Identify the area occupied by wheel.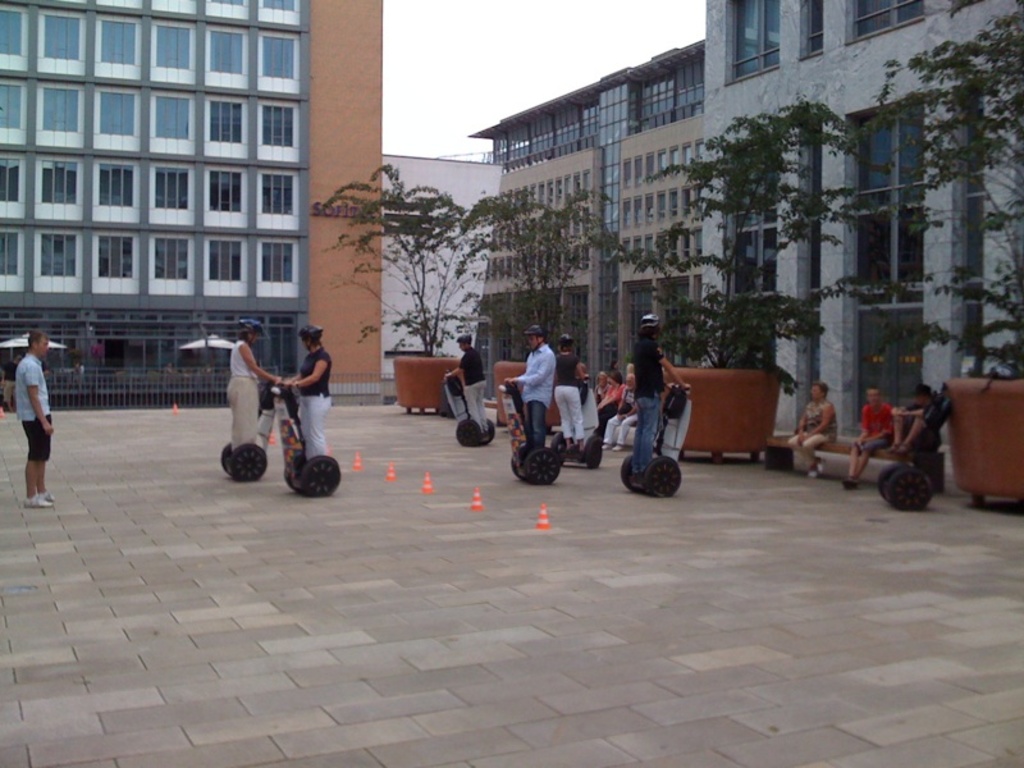
Area: BBox(470, 412, 494, 445).
